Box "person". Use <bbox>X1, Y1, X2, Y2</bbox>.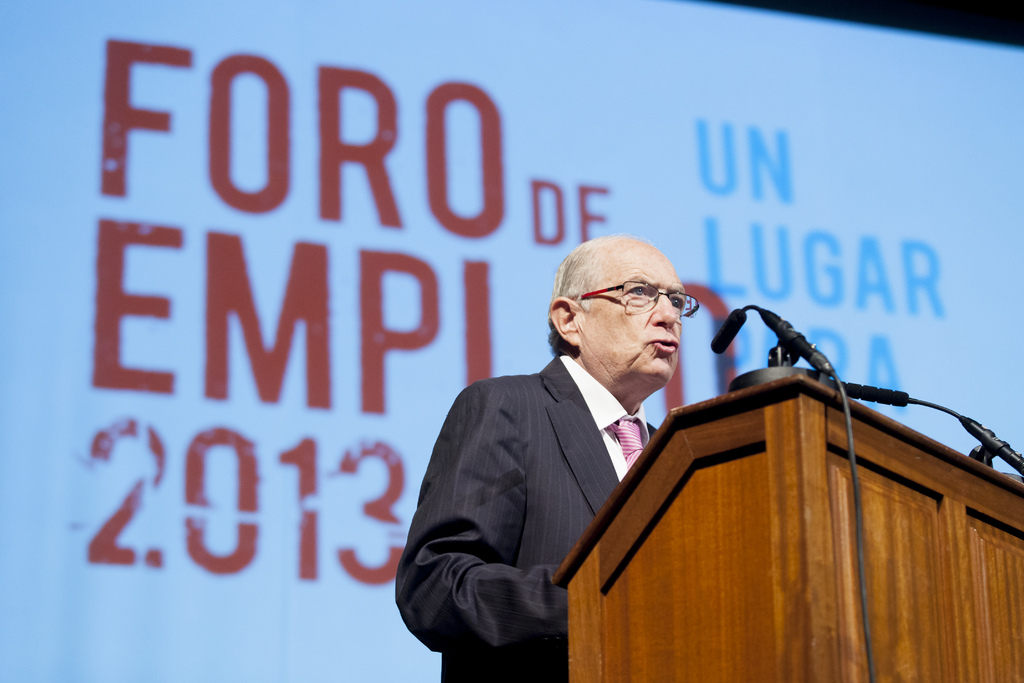
<bbox>404, 230, 736, 673</bbox>.
